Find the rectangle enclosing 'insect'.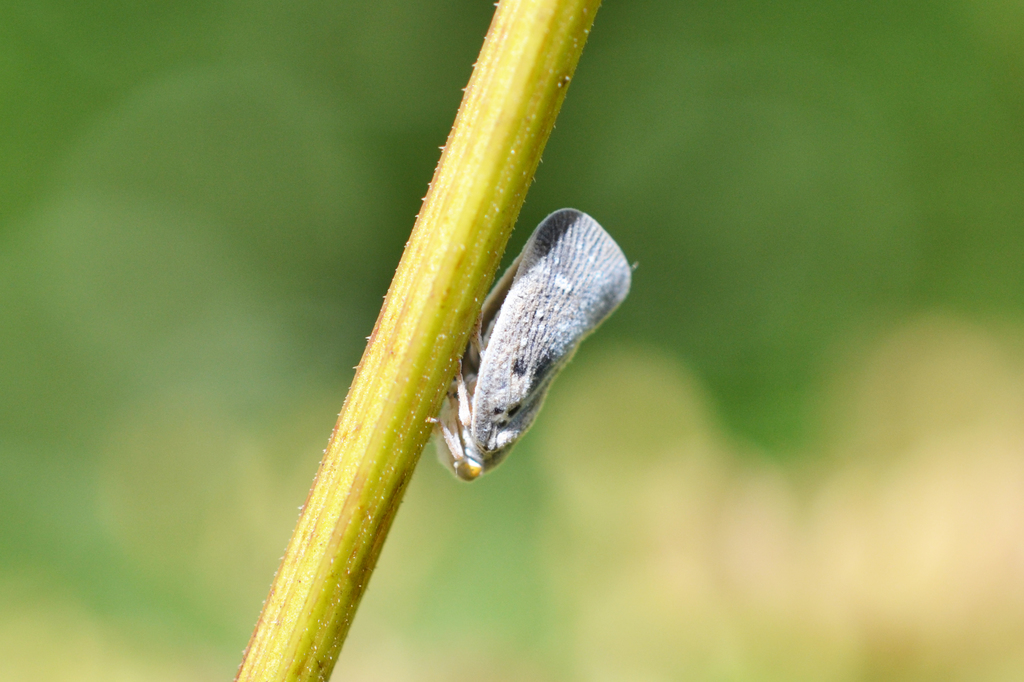
crop(431, 206, 634, 485).
